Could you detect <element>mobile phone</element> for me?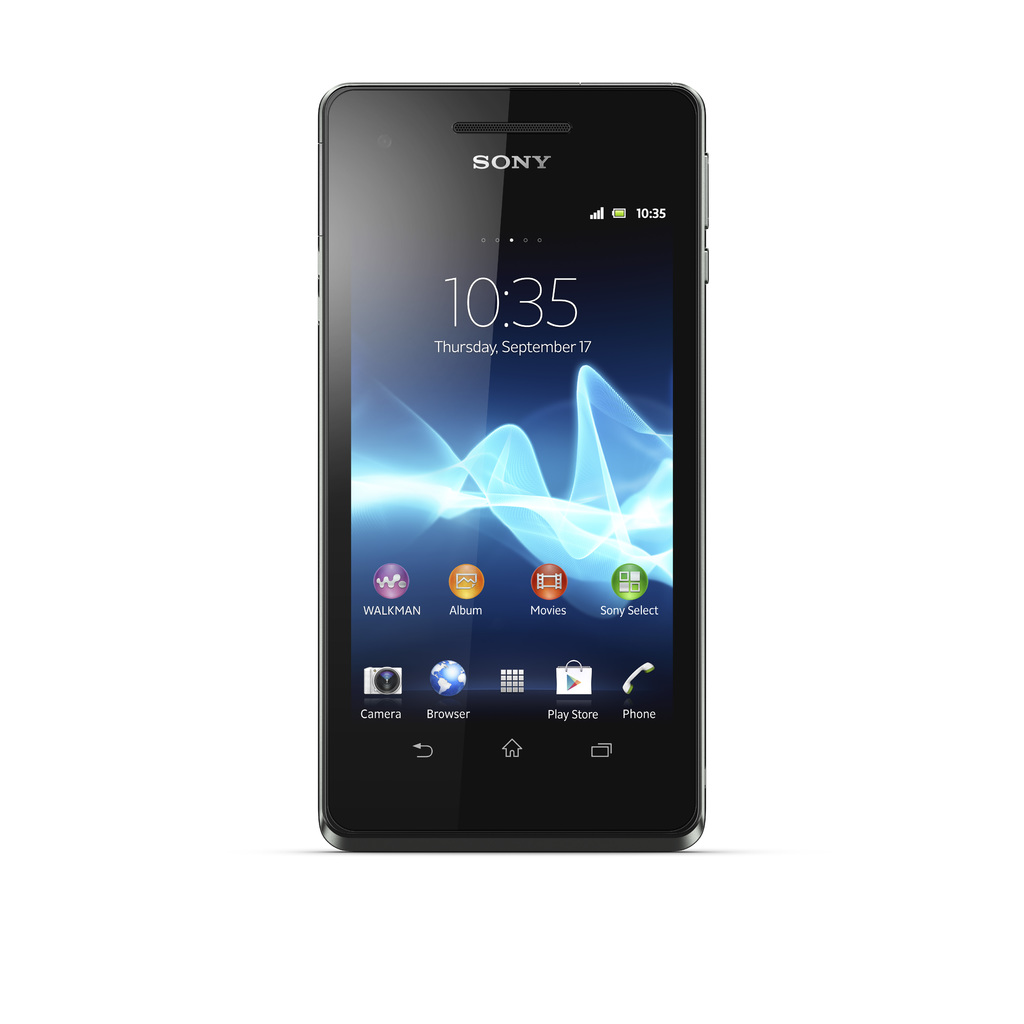
Detection result: (300, 60, 723, 877).
